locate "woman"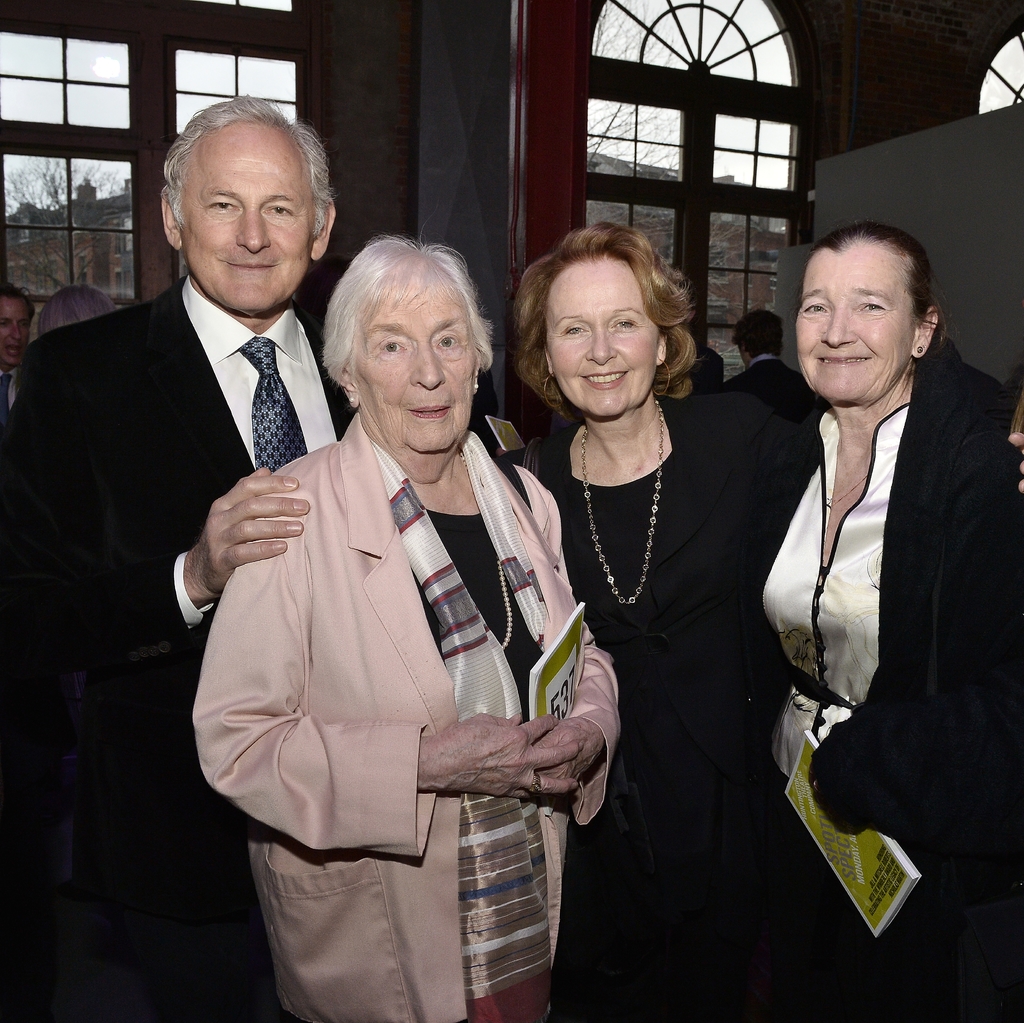
(204, 221, 577, 1022)
